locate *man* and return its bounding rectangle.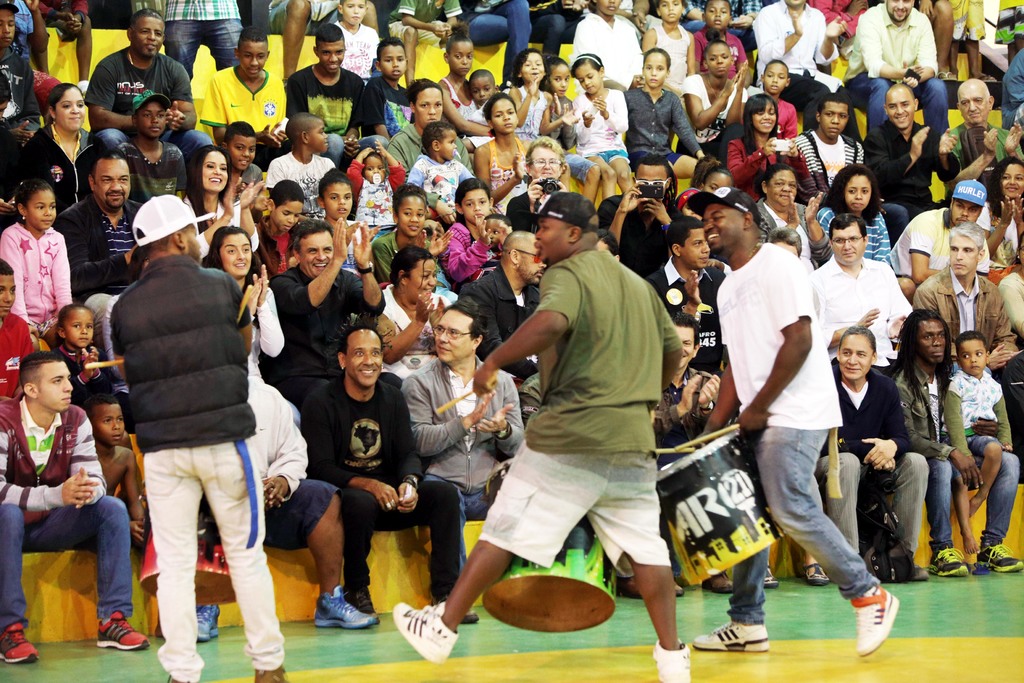
crop(815, 325, 931, 586).
